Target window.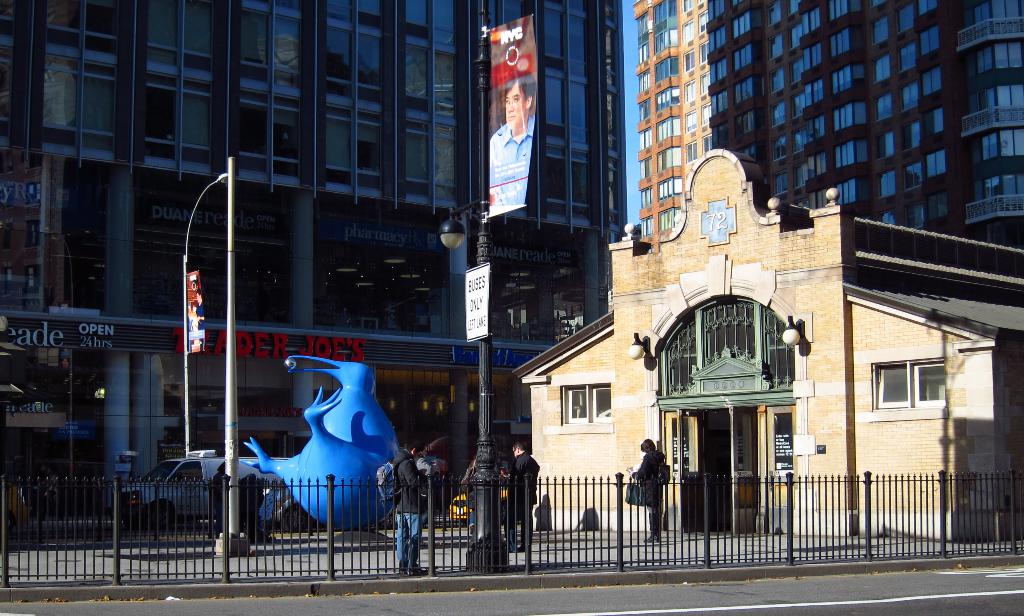
Target region: region(738, 69, 753, 97).
